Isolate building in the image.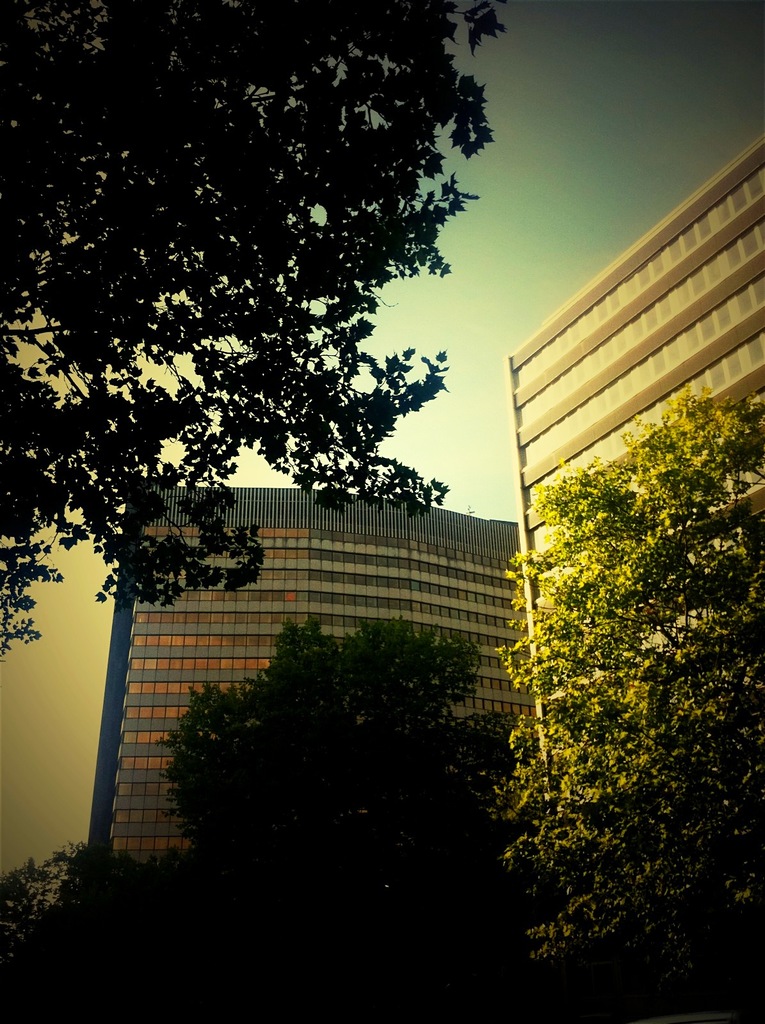
Isolated region: 507 130 764 816.
